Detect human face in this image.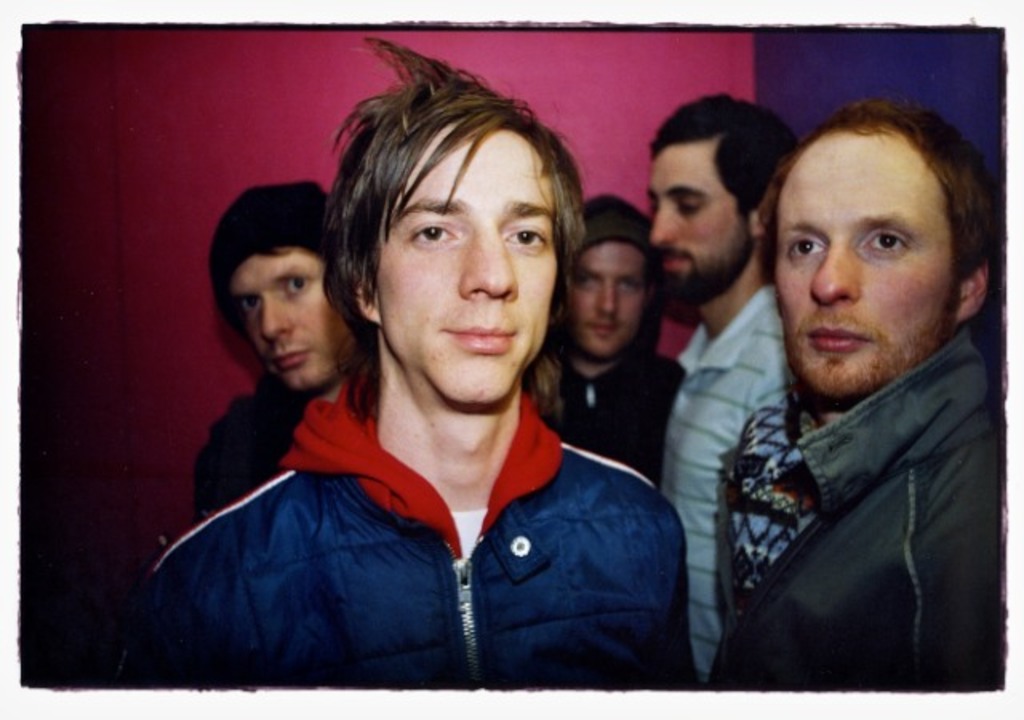
Detection: box=[374, 128, 560, 406].
